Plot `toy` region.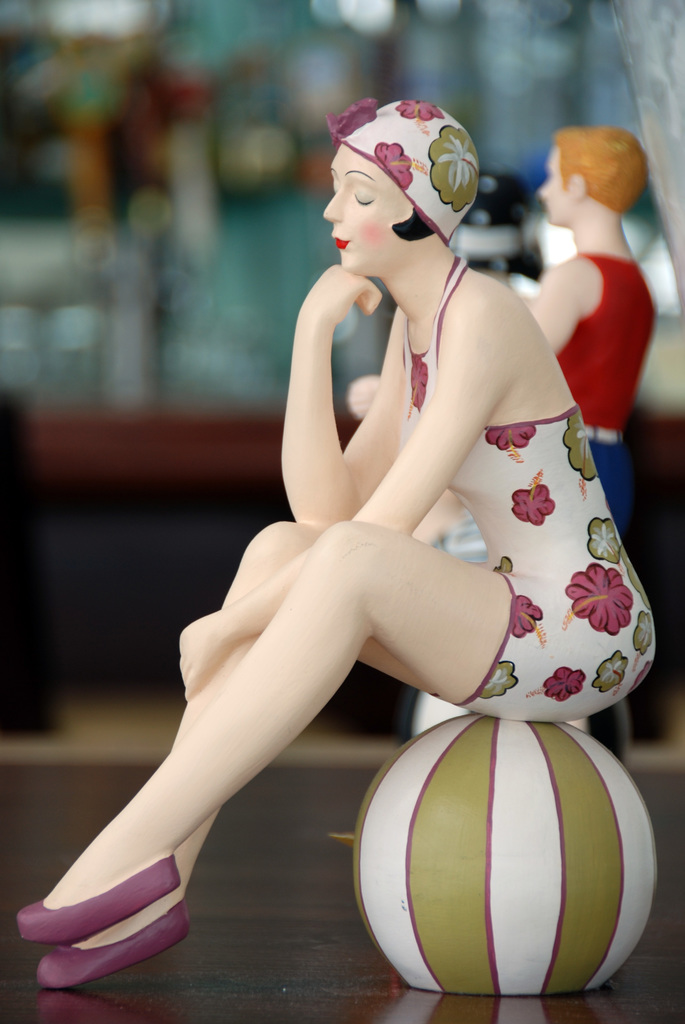
Plotted at 8,85,662,1002.
